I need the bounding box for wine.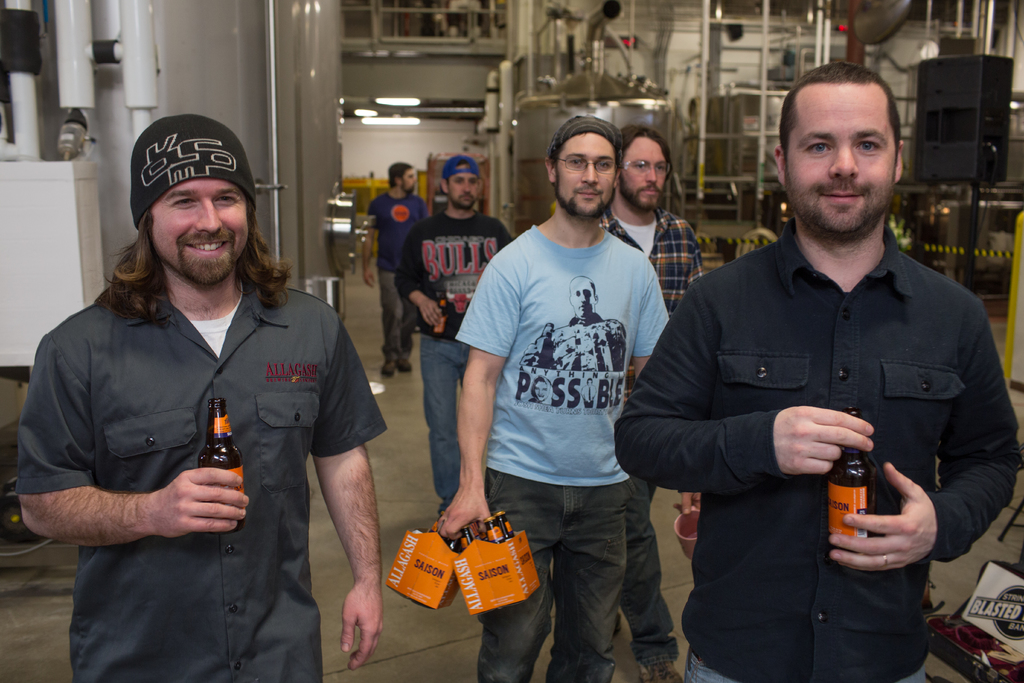
Here it is: bbox=[198, 393, 243, 542].
